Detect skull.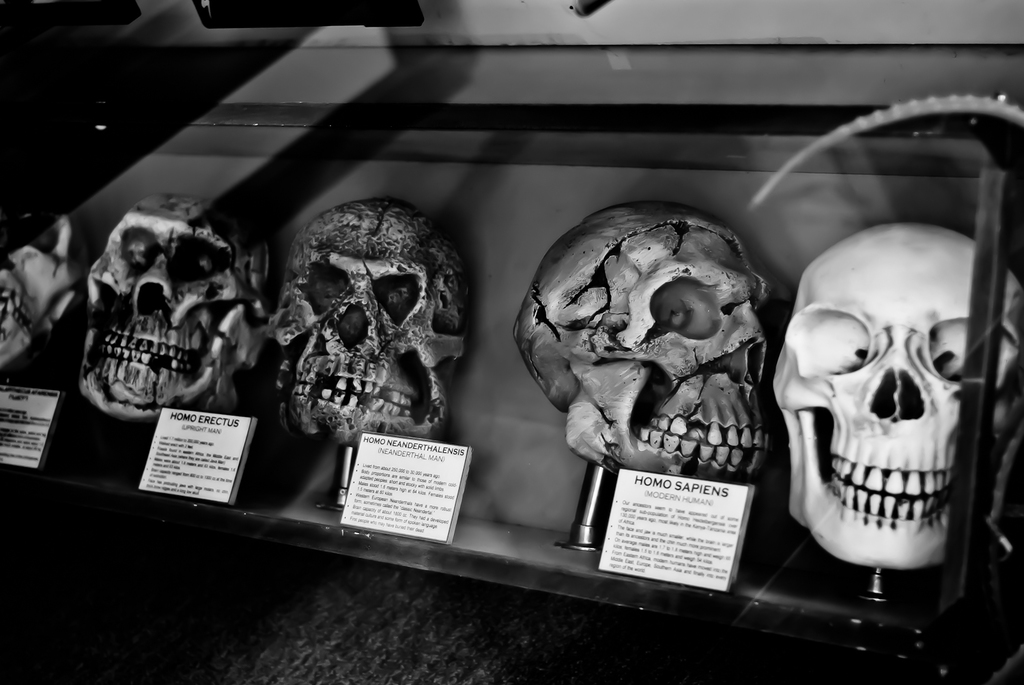
Detected at <bbox>771, 220, 1023, 570</bbox>.
